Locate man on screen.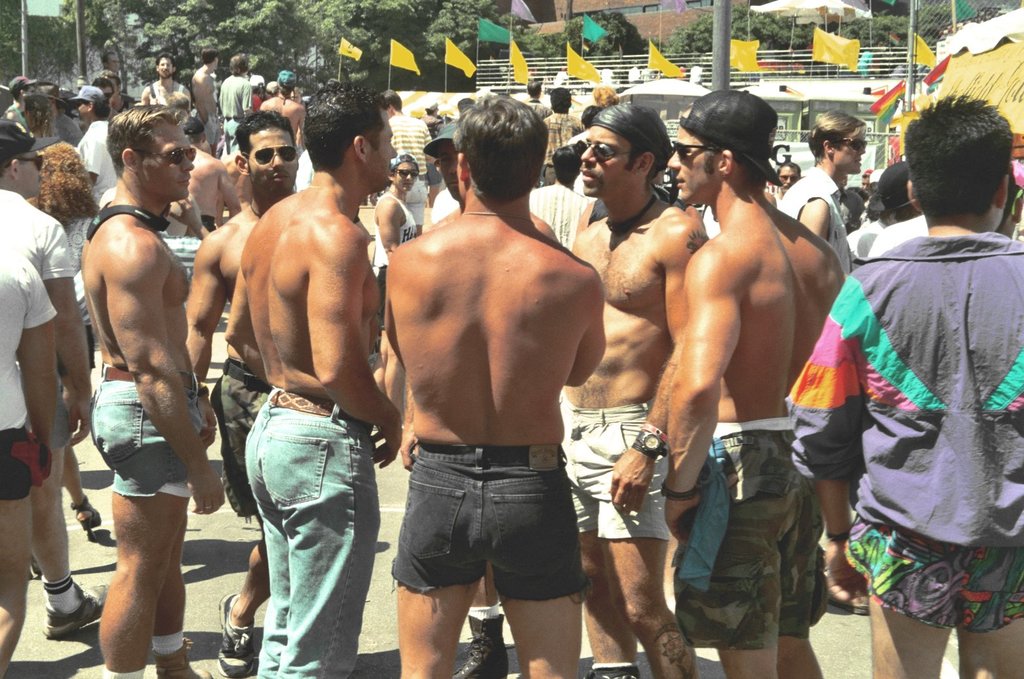
On screen at 193/48/225/149.
